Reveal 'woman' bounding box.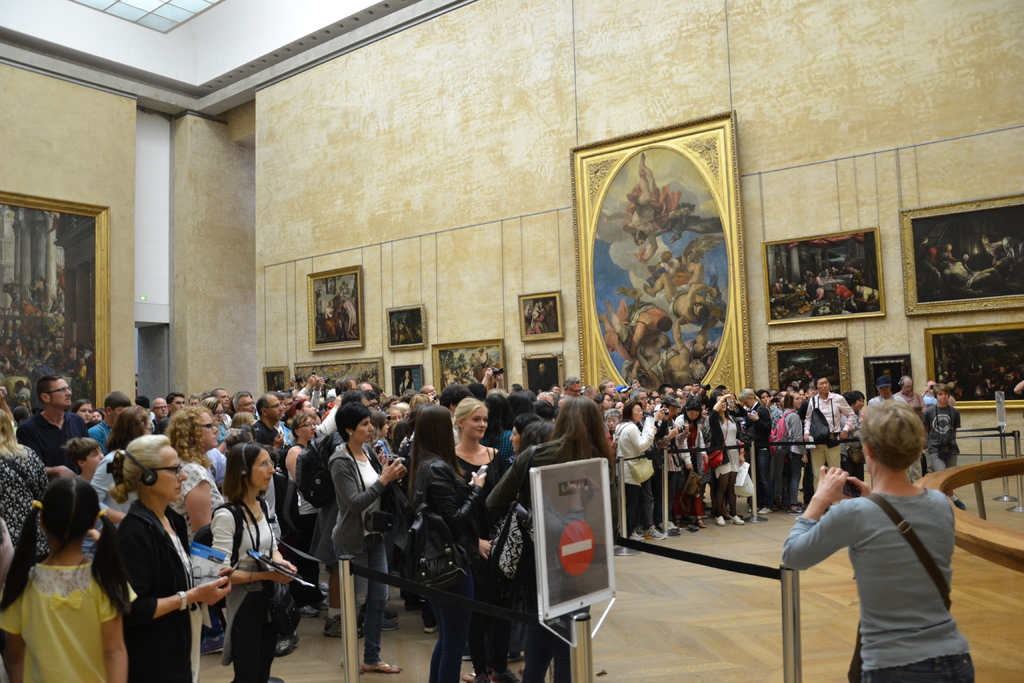
Revealed: (103, 432, 229, 682).
